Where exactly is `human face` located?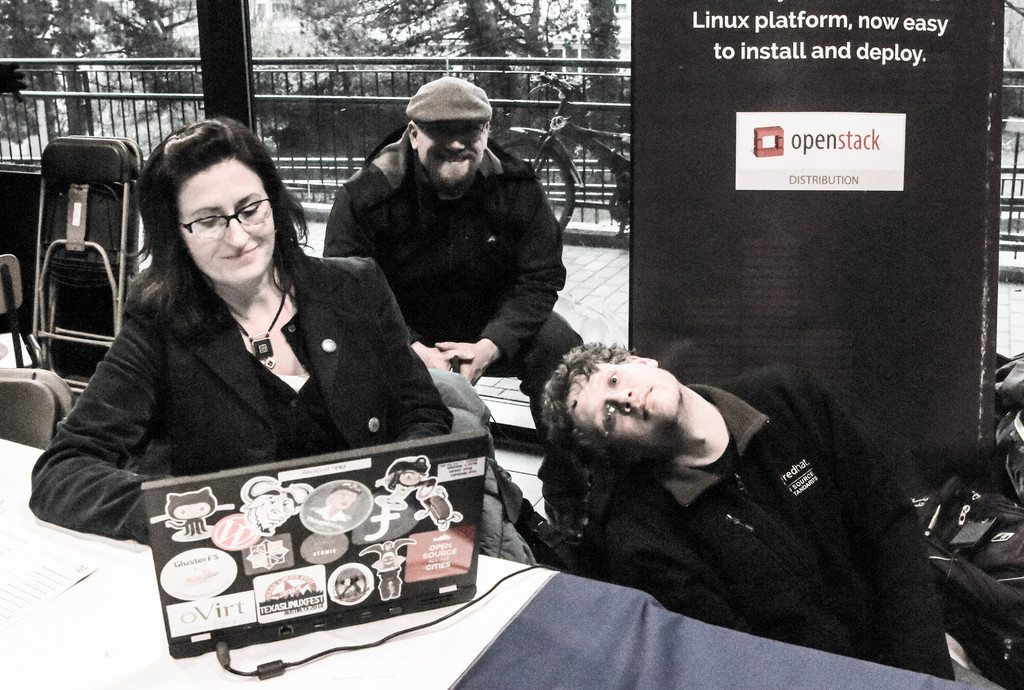
Its bounding box is [x1=171, y1=153, x2=276, y2=287].
